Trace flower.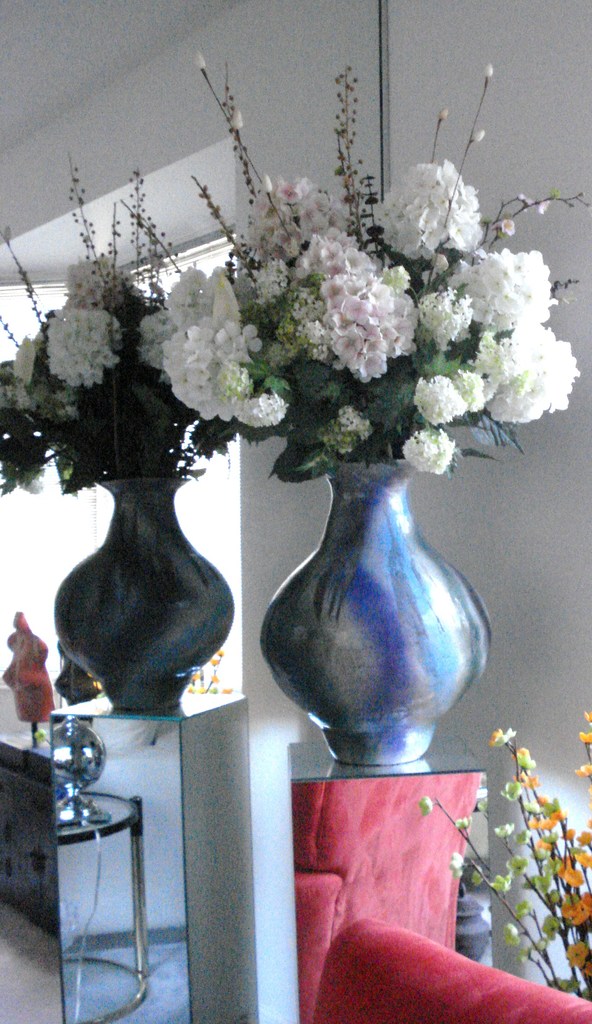
Traced to detection(192, 49, 208, 74).
